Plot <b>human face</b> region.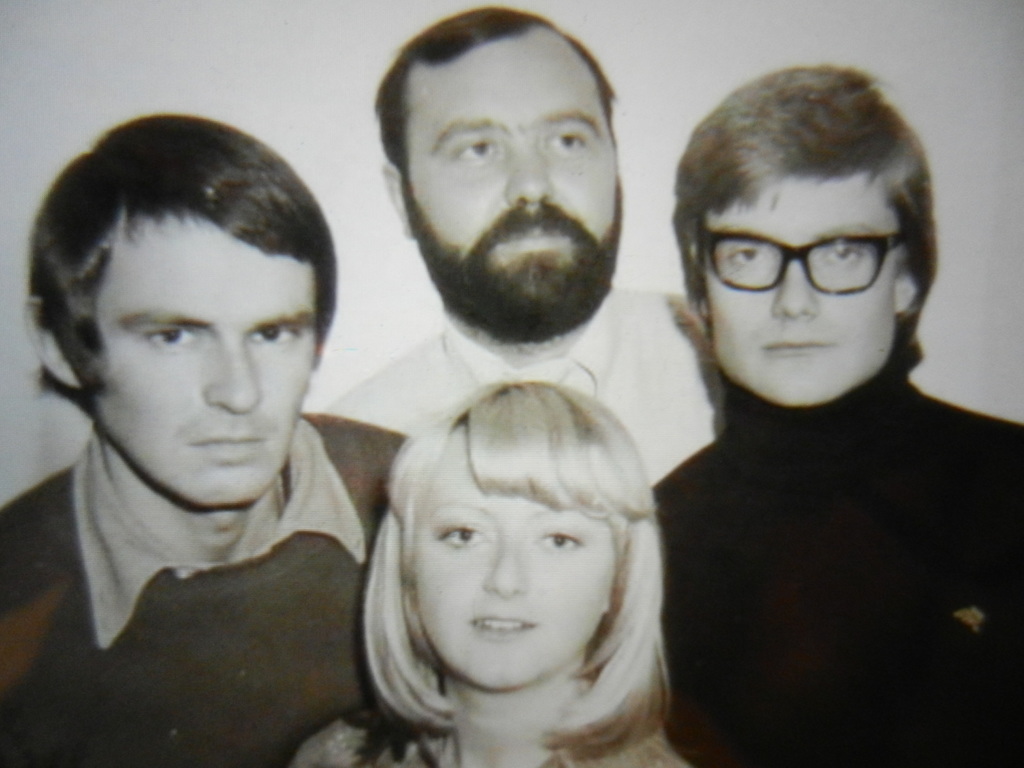
Plotted at {"x1": 399, "y1": 25, "x2": 625, "y2": 337}.
